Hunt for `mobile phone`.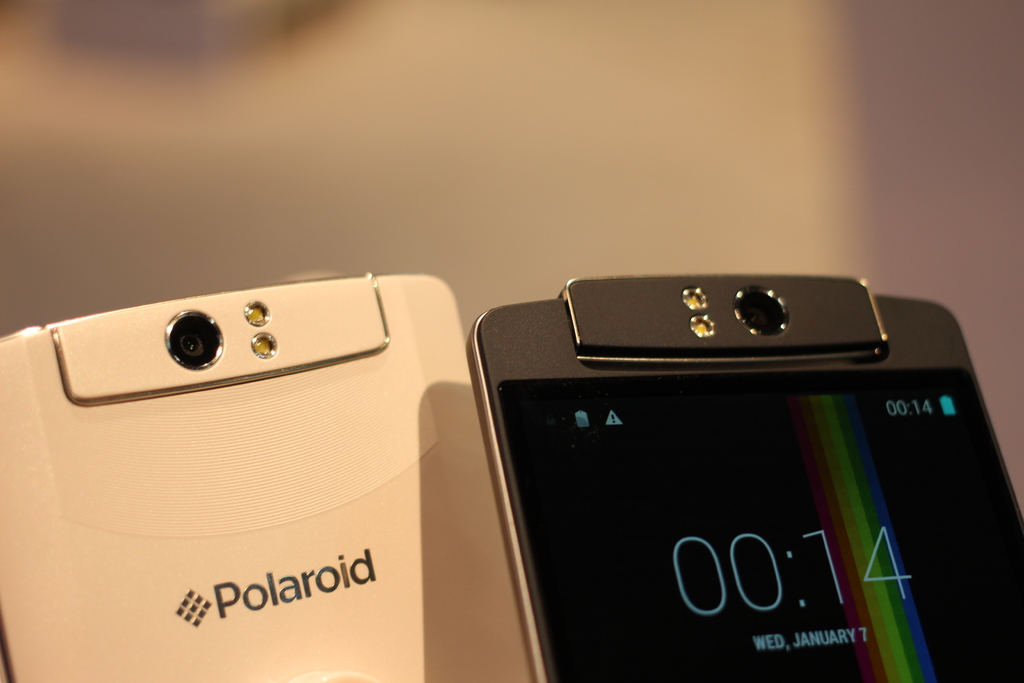
Hunted down at locate(463, 273, 1023, 682).
